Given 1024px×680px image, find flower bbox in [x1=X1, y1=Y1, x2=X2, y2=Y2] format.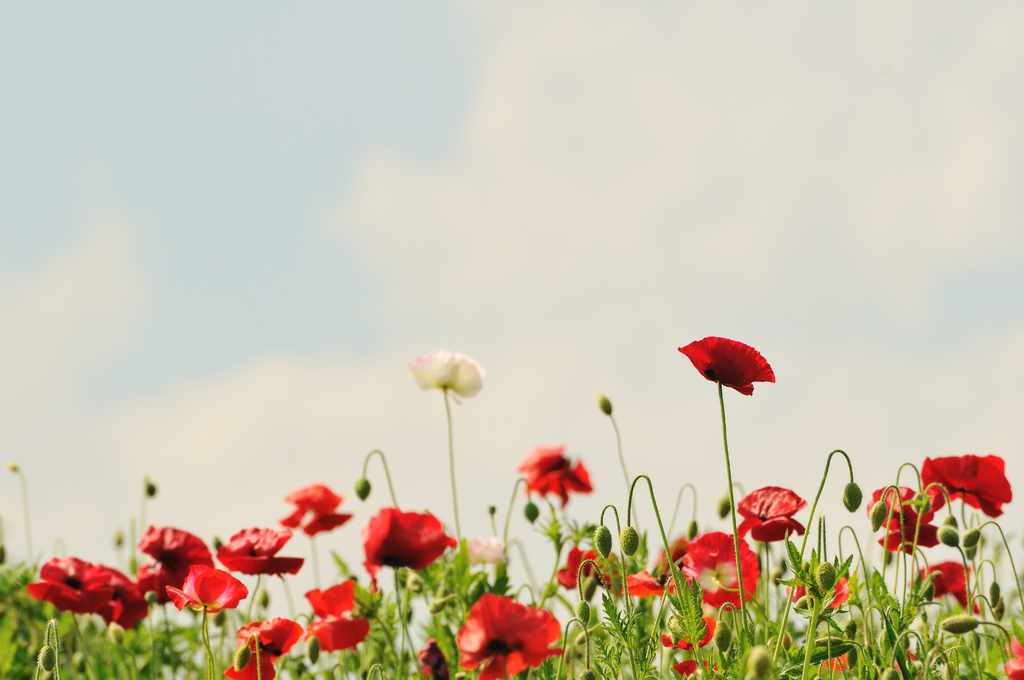
[x1=674, y1=658, x2=701, y2=679].
